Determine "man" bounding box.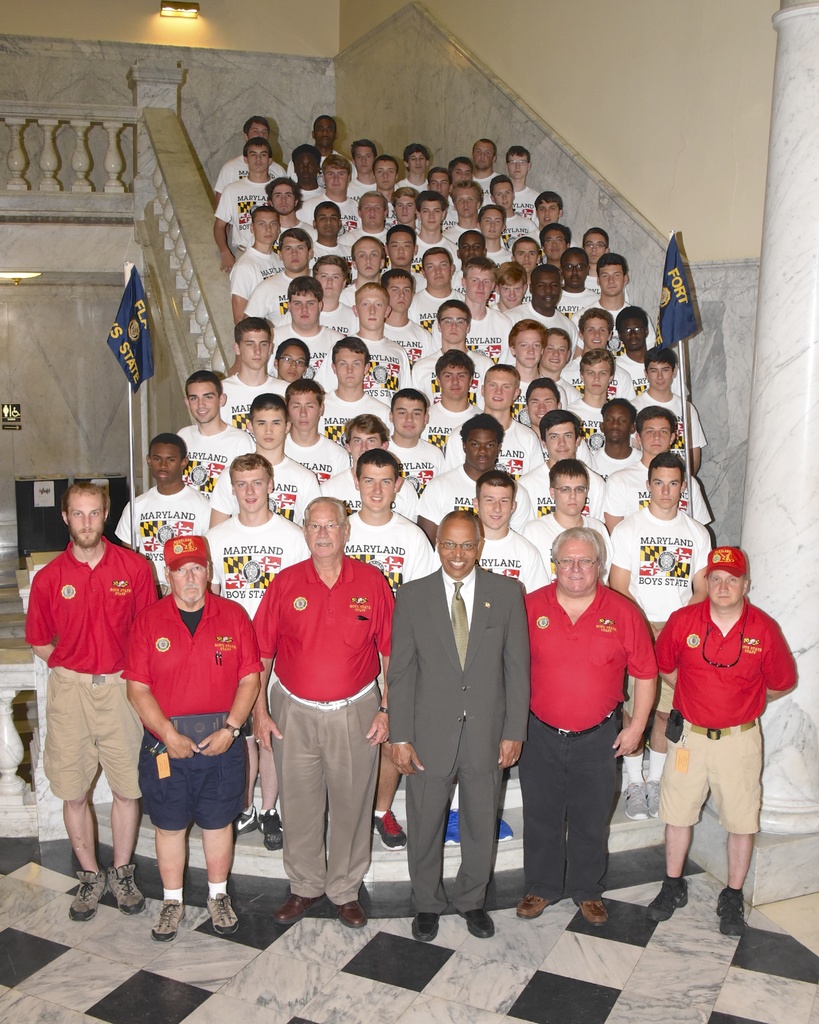
Determined: <bbox>238, 231, 320, 328</bbox>.
